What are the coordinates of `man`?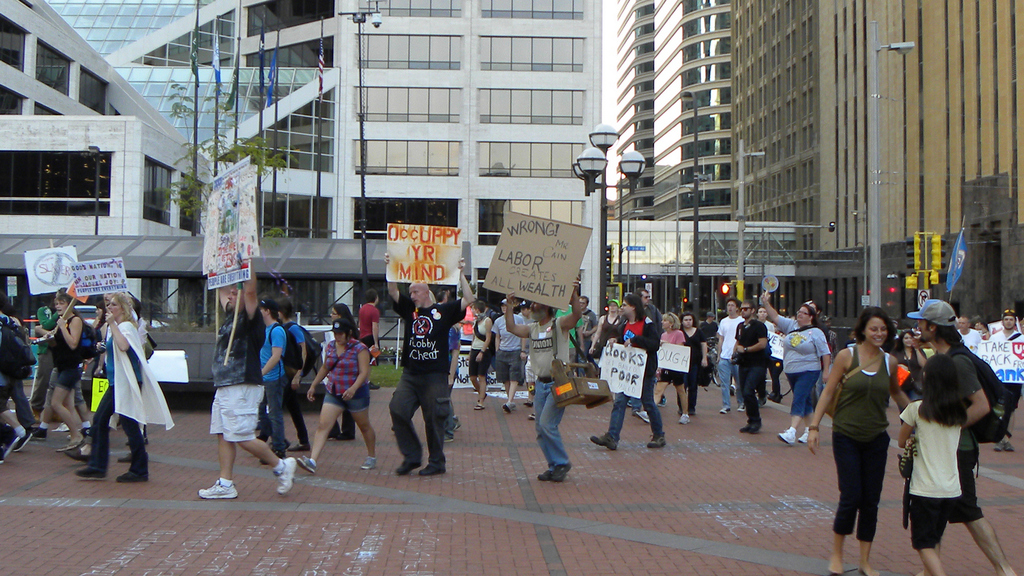
bbox(956, 315, 979, 349).
